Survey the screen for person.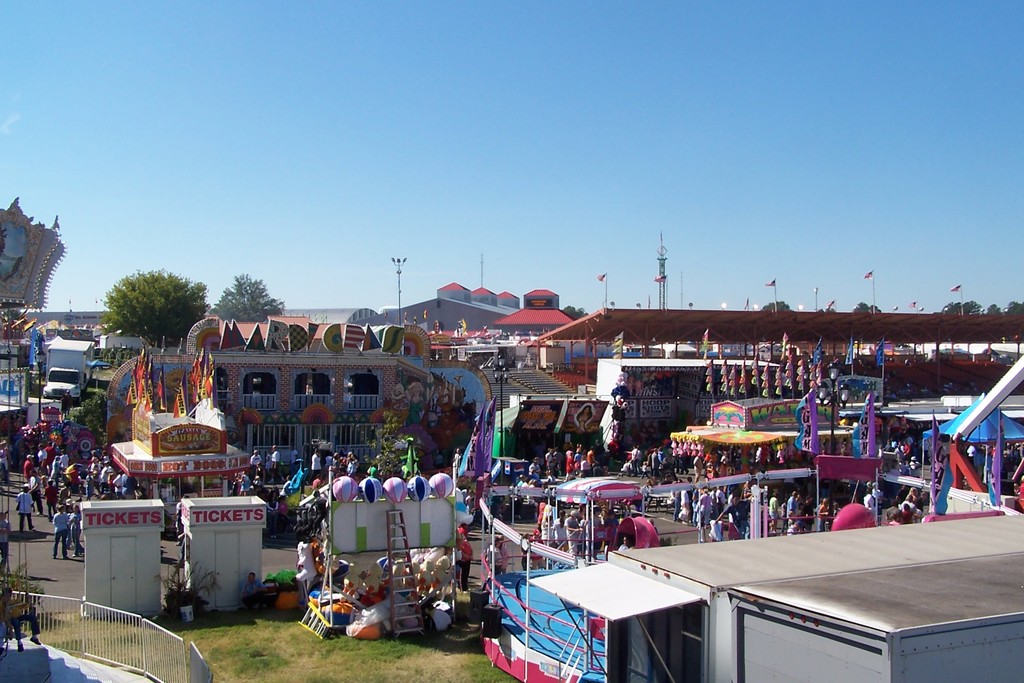
Survey found: {"left": 308, "top": 448, "right": 323, "bottom": 484}.
